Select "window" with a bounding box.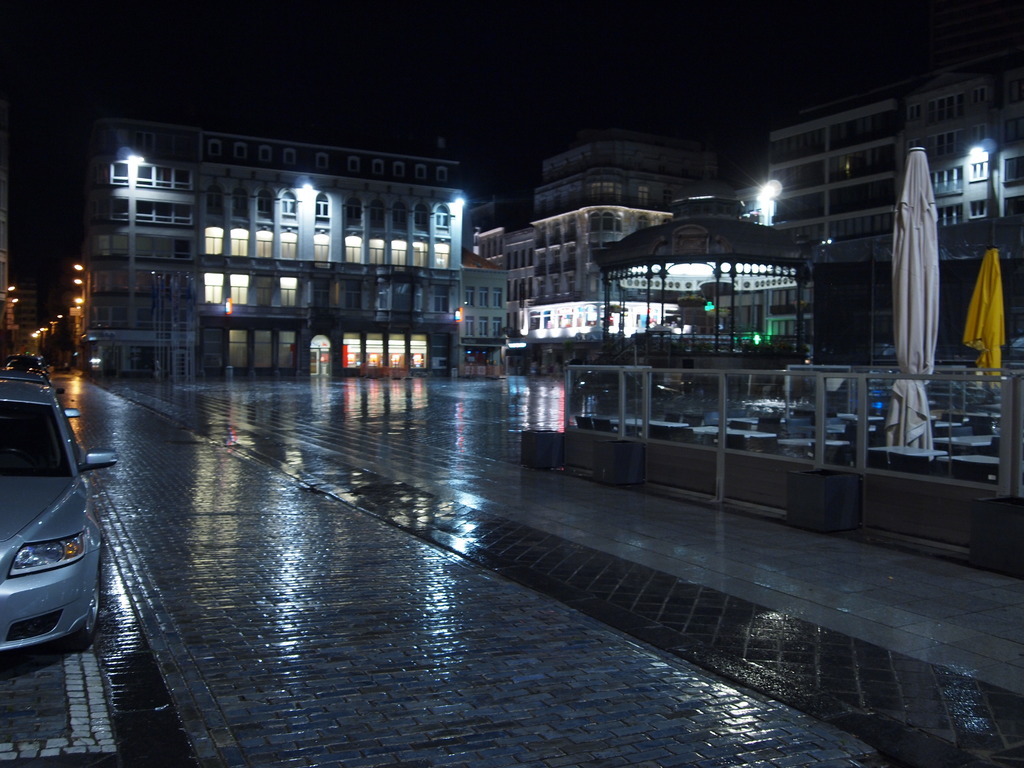
bbox=[773, 163, 821, 197].
